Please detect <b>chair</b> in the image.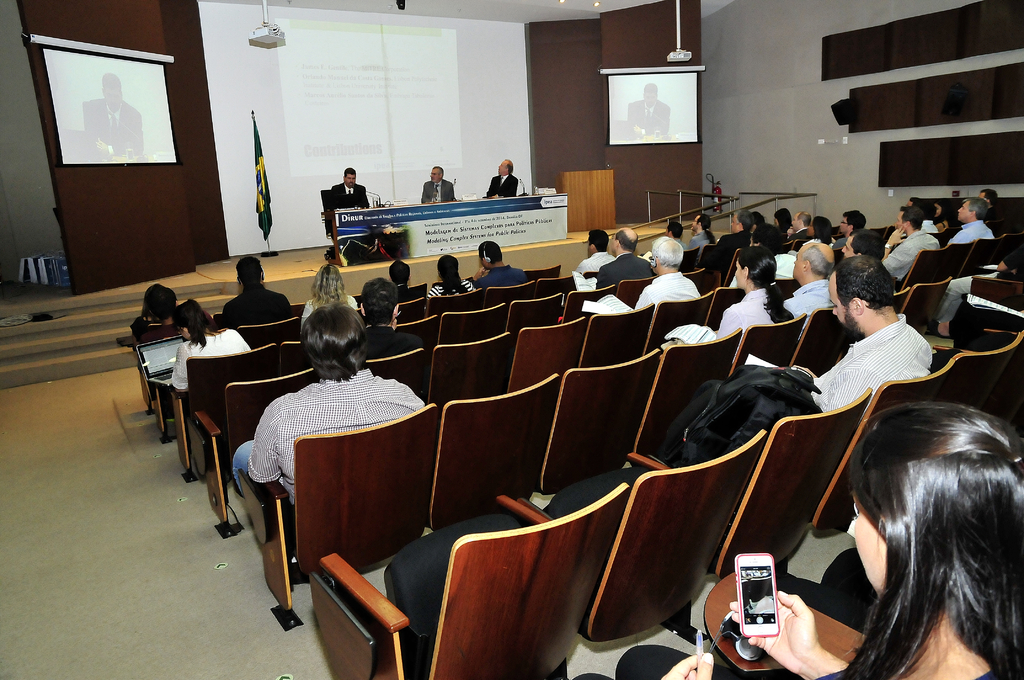
rect(312, 483, 624, 679).
